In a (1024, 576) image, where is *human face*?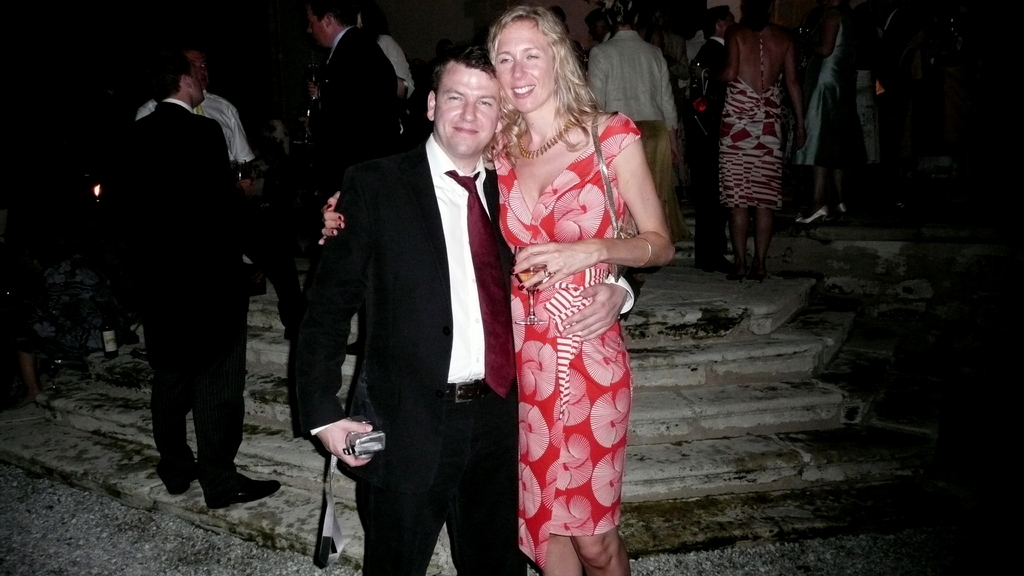
311,8,326,44.
